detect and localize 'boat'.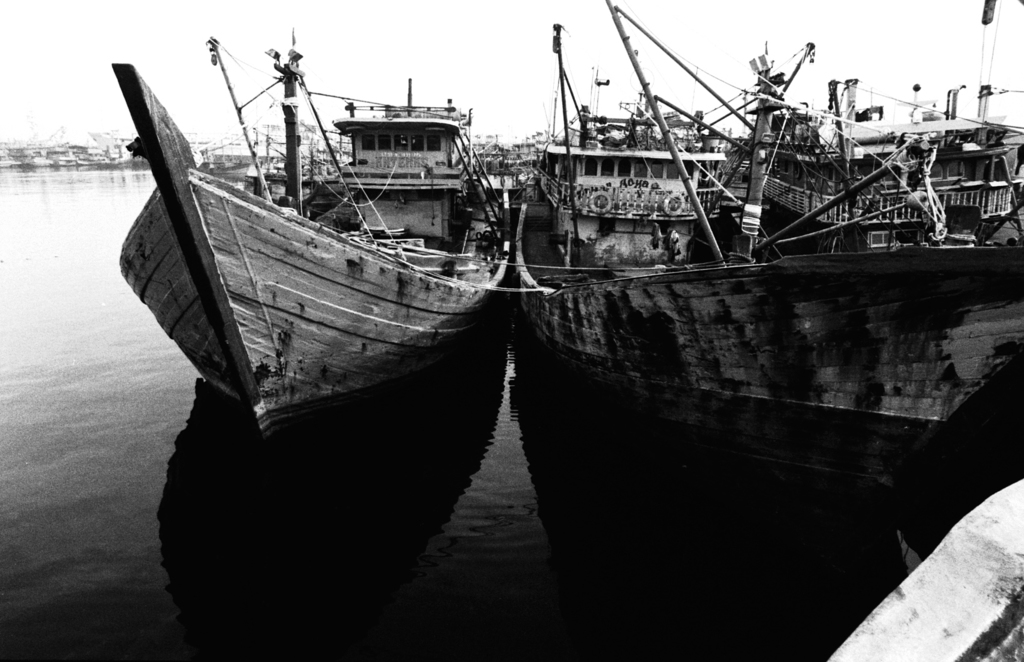
Localized at (113,29,520,434).
